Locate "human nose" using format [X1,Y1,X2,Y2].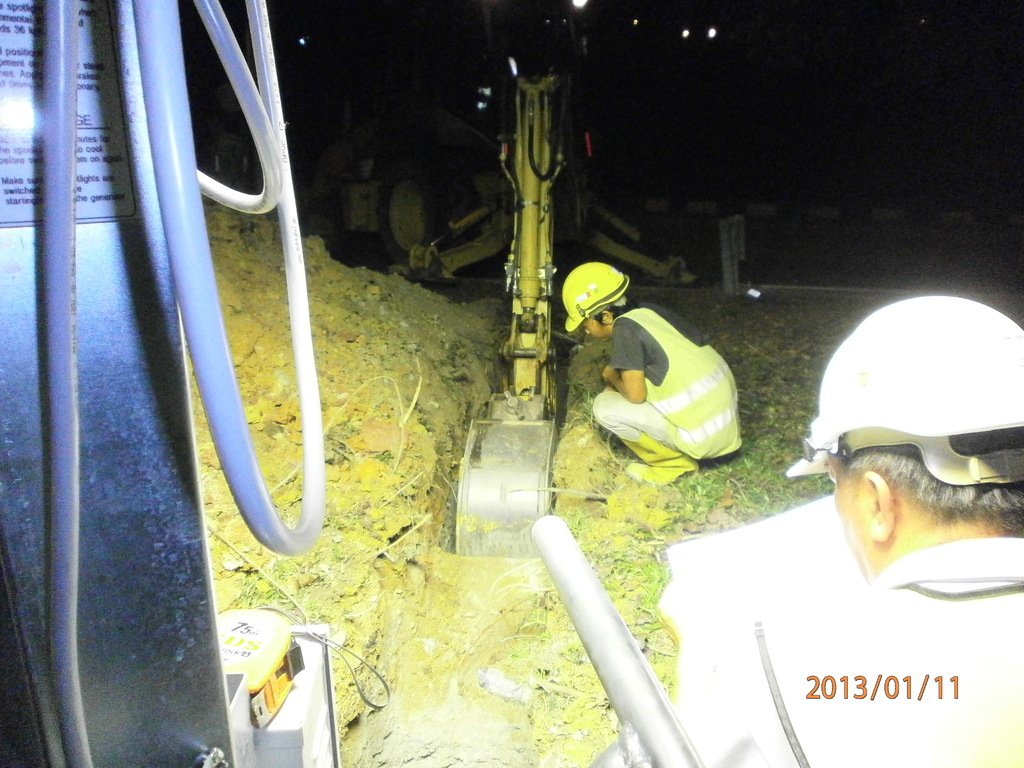
[581,329,589,340].
